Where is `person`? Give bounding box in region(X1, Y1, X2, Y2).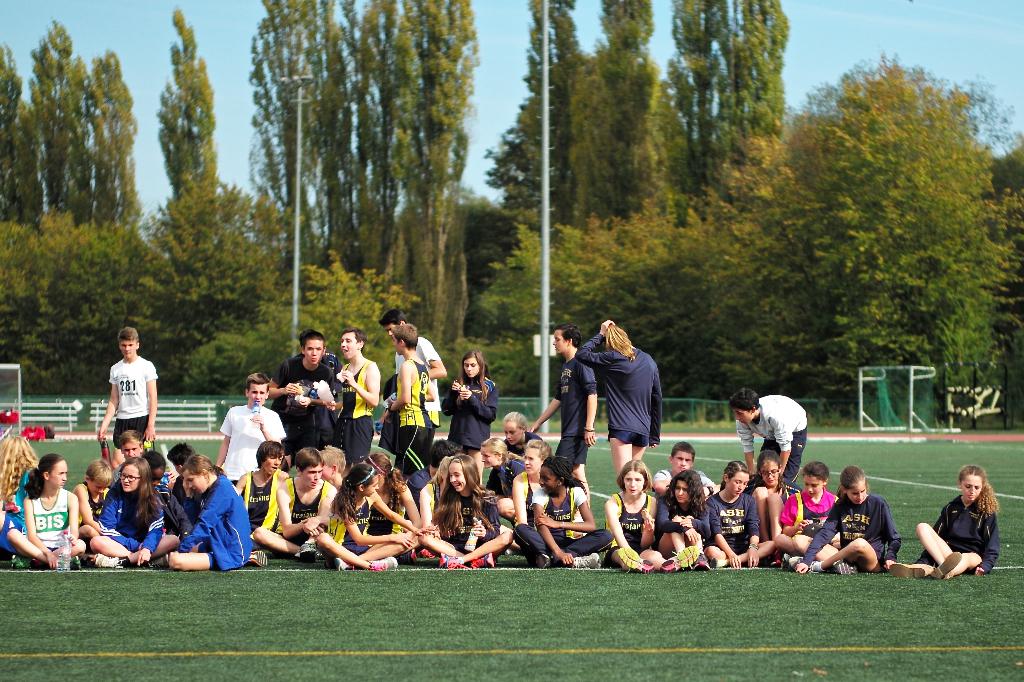
region(74, 458, 113, 540).
